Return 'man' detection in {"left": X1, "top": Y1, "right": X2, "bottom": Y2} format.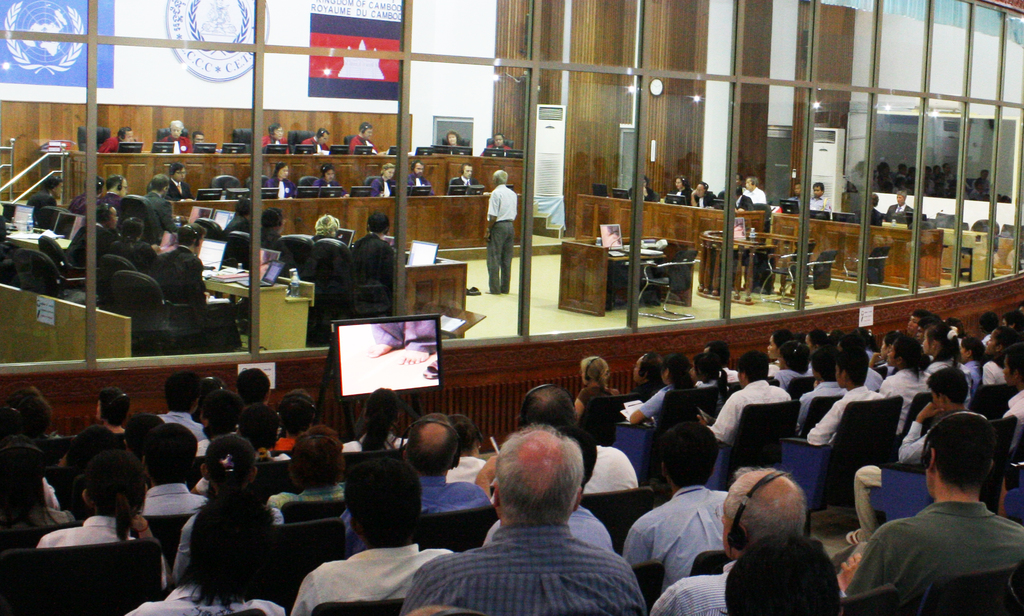
{"left": 803, "top": 178, "right": 829, "bottom": 211}.
